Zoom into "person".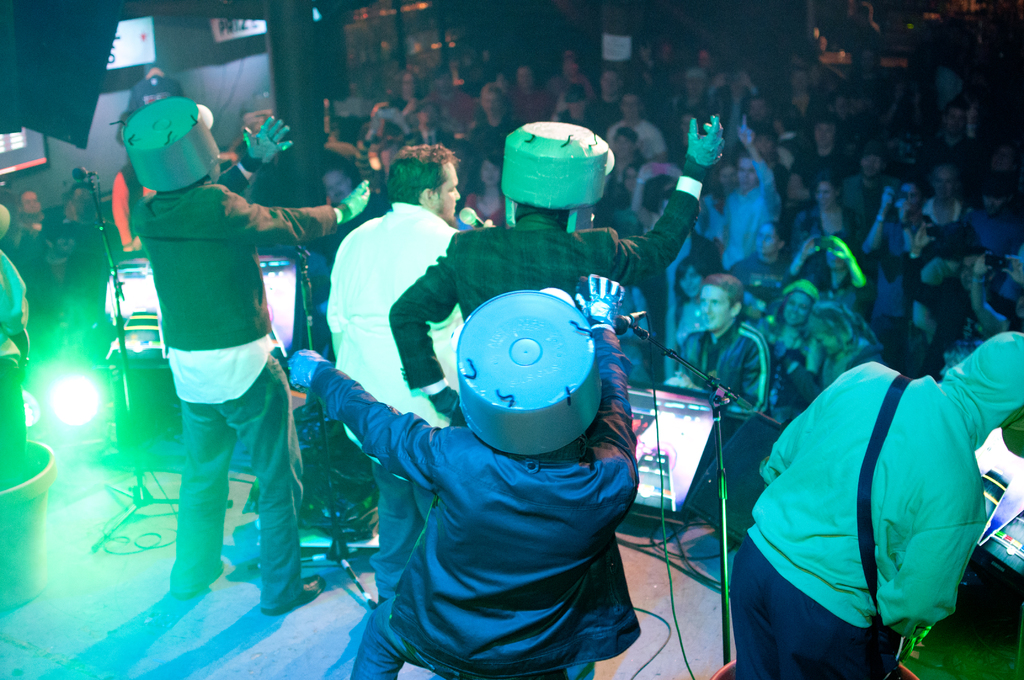
Zoom target: (left=0, top=186, right=59, bottom=296).
